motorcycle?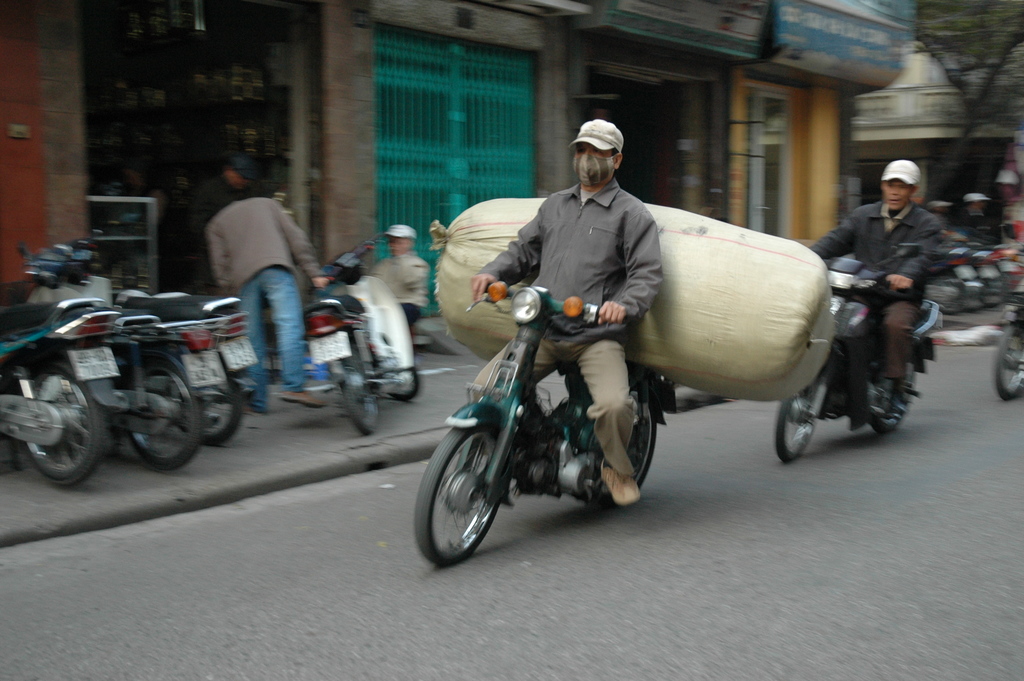
bbox(15, 236, 215, 473)
